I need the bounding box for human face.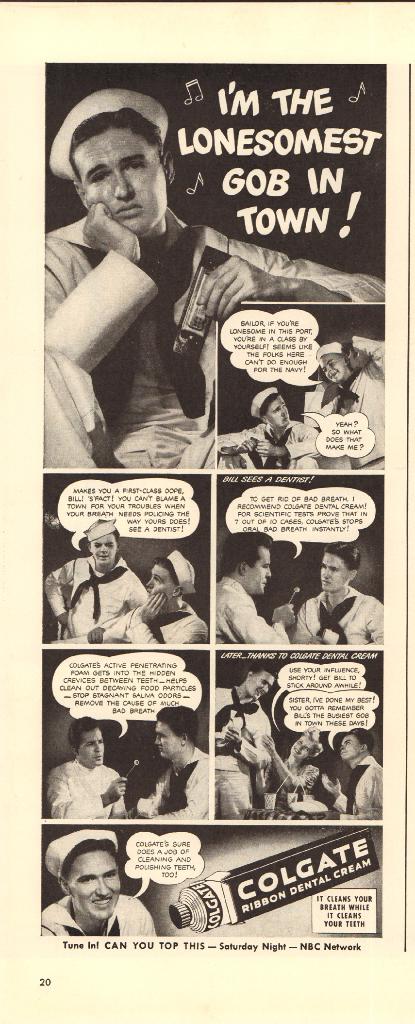
Here it is: [62, 851, 124, 922].
